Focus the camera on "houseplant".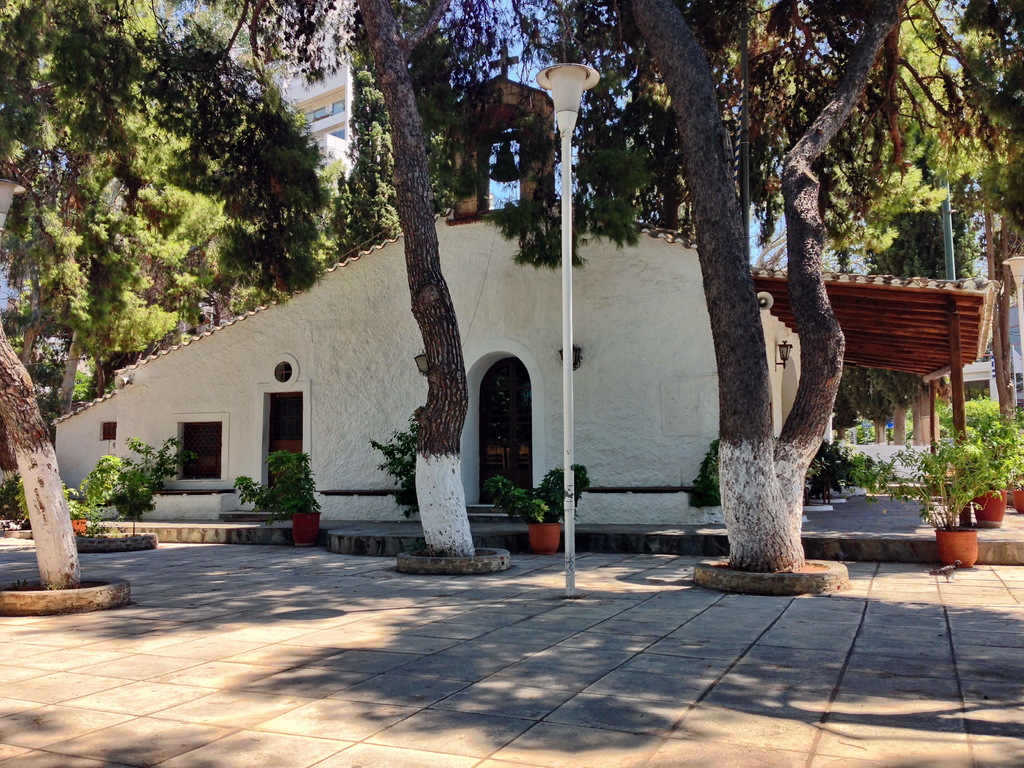
Focus region: bbox(836, 431, 1006, 561).
